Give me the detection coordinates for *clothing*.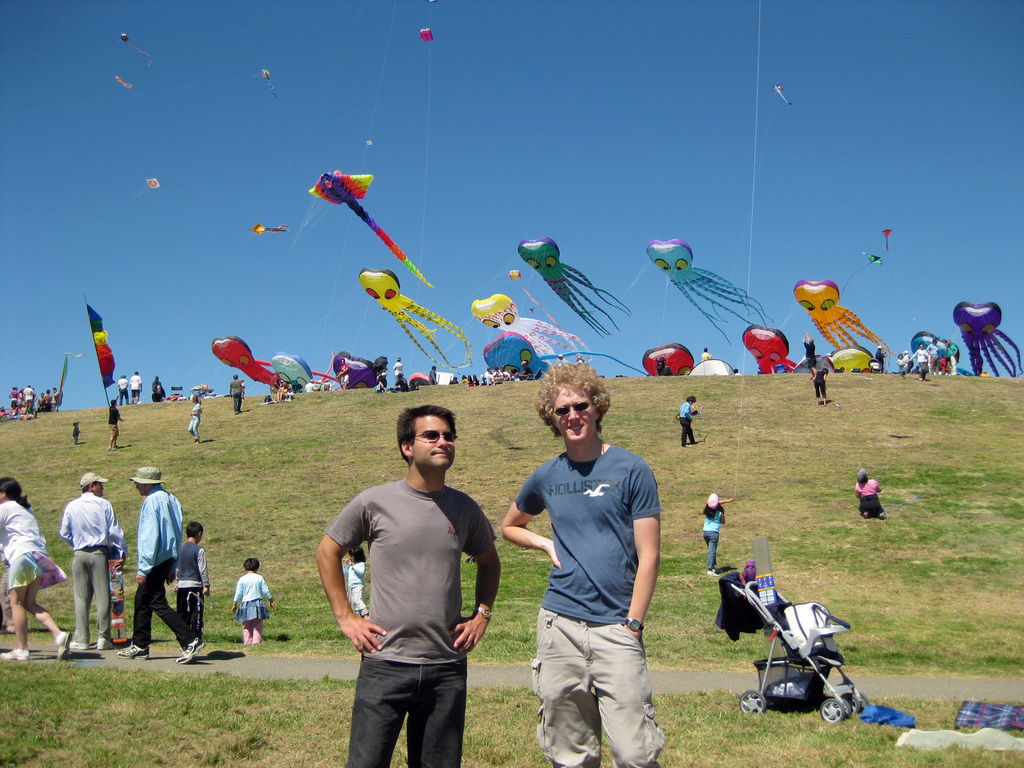
bbox=(189, 402, 202, 442).
